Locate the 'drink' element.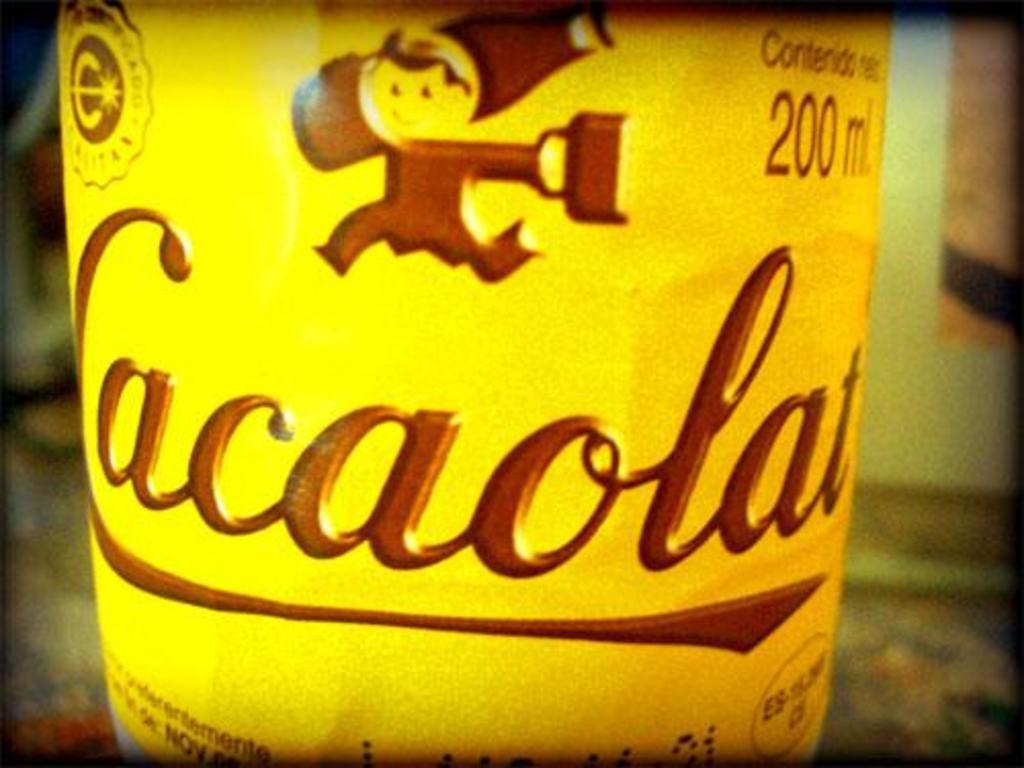
Element bbox: [51, 0, 897, 766].
